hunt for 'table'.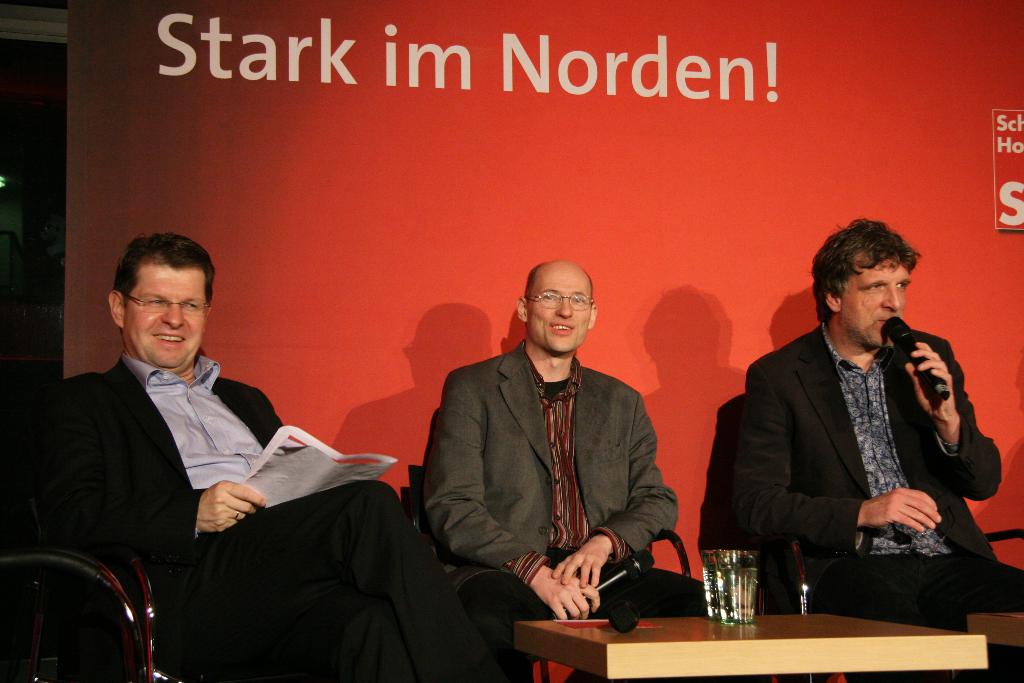
Hunted down at {"x1": 971, "y1": 605, "x2": 1023, "y2": 651}.
